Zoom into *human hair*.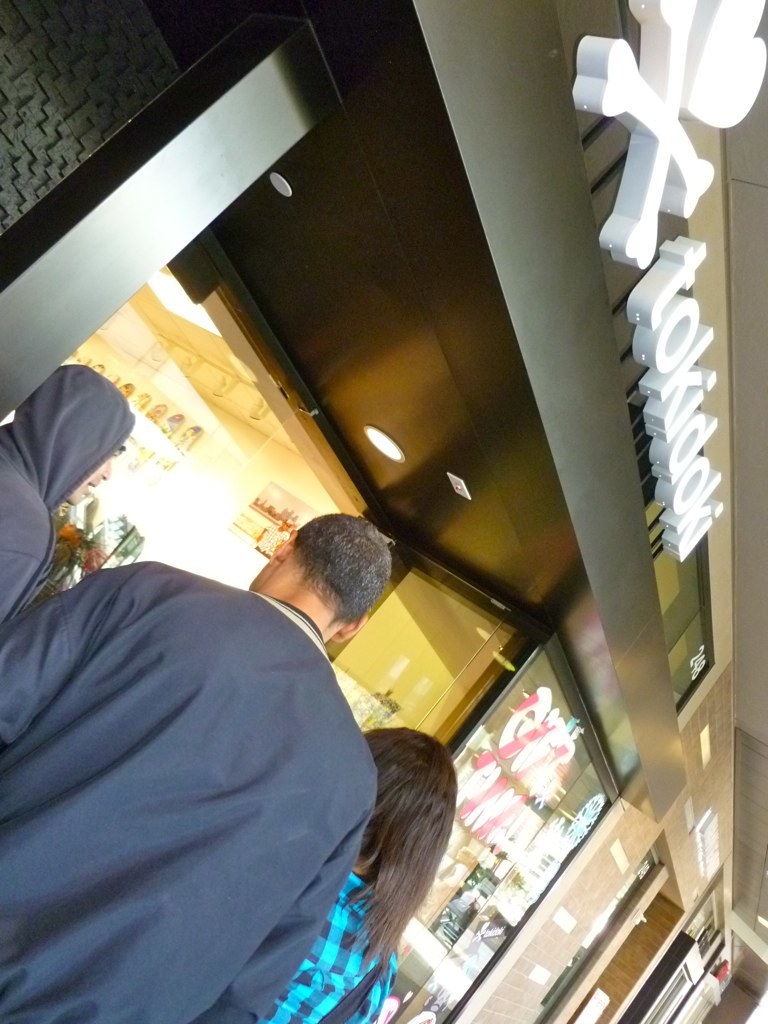
Zoom target: select_region(350, 717, 469, 966).
